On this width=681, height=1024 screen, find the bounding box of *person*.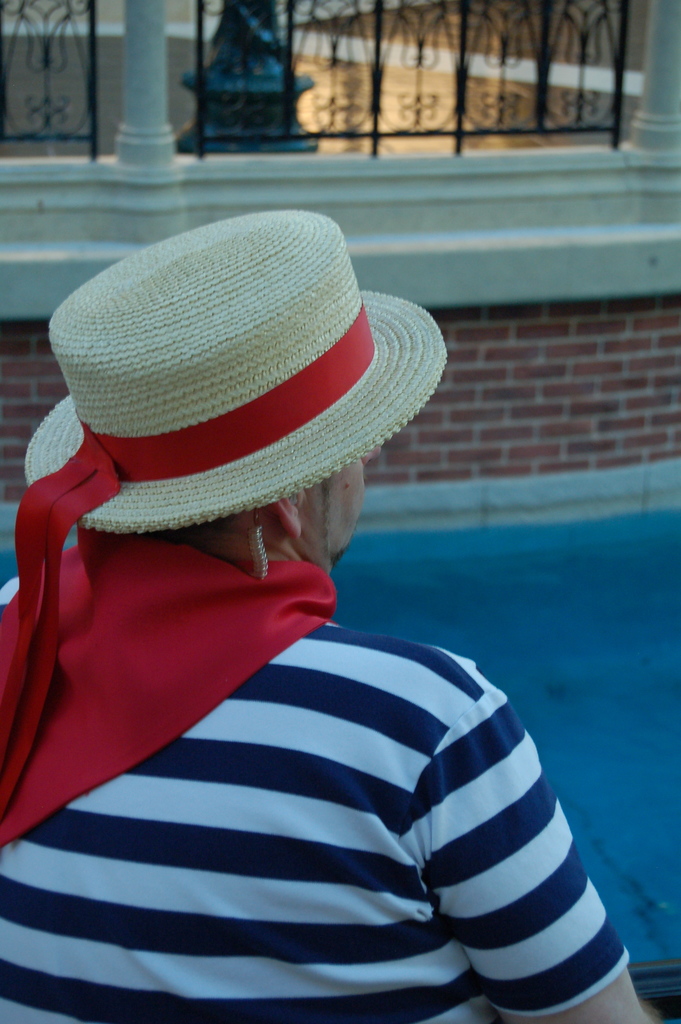
Bounding box: pyautogui.locateOnScreen(0, 233, 641, 1012).
